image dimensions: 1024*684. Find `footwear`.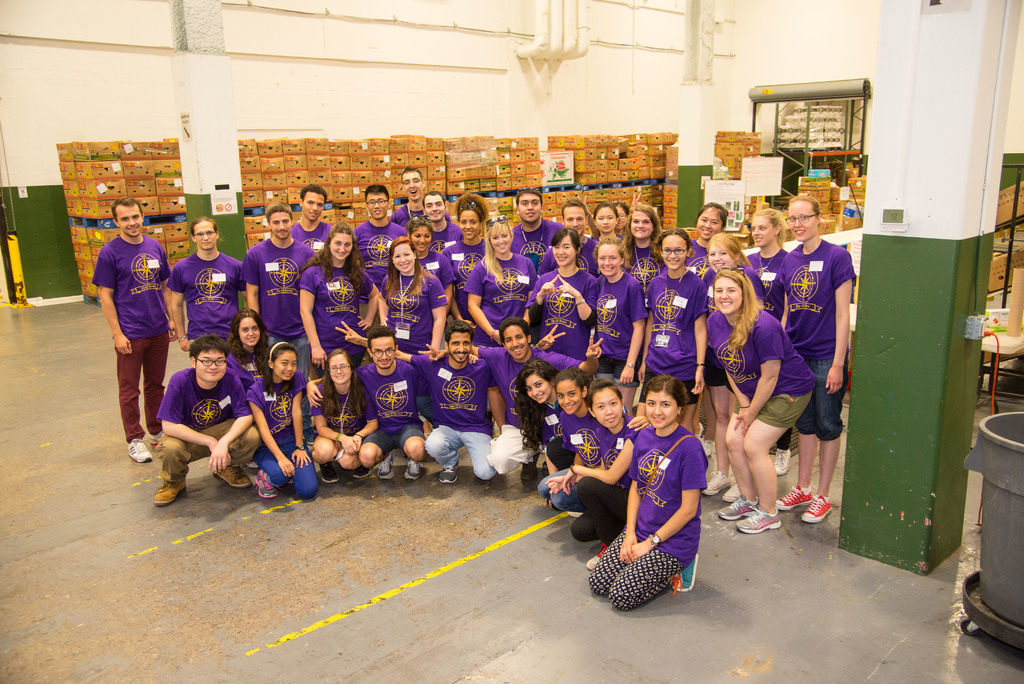
bbox=[773, 450, 788, 476].
